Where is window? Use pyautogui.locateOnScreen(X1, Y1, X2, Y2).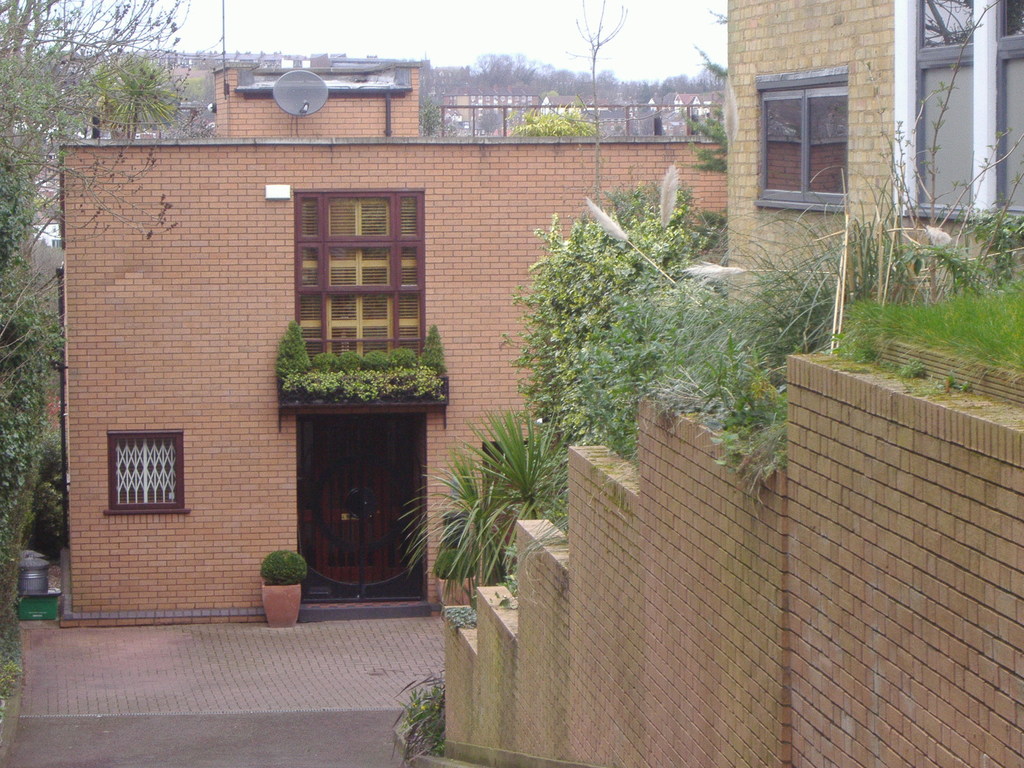
pyautogui.locateOnScreen(486, 440, 533, 500).
